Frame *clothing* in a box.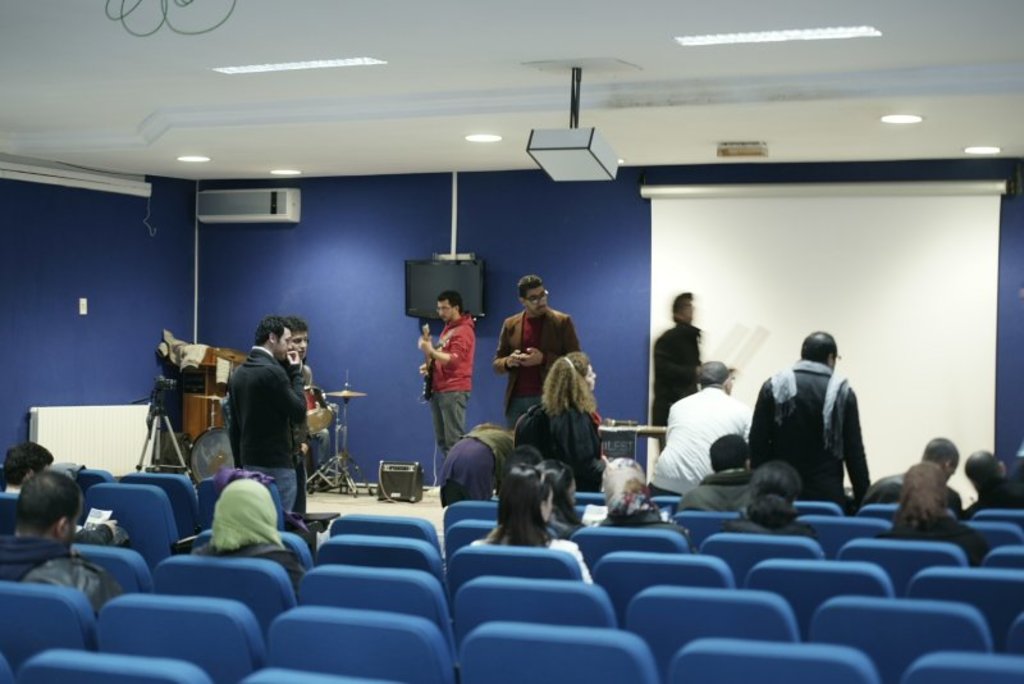
l=974, t=482, r=1023, b=512.
